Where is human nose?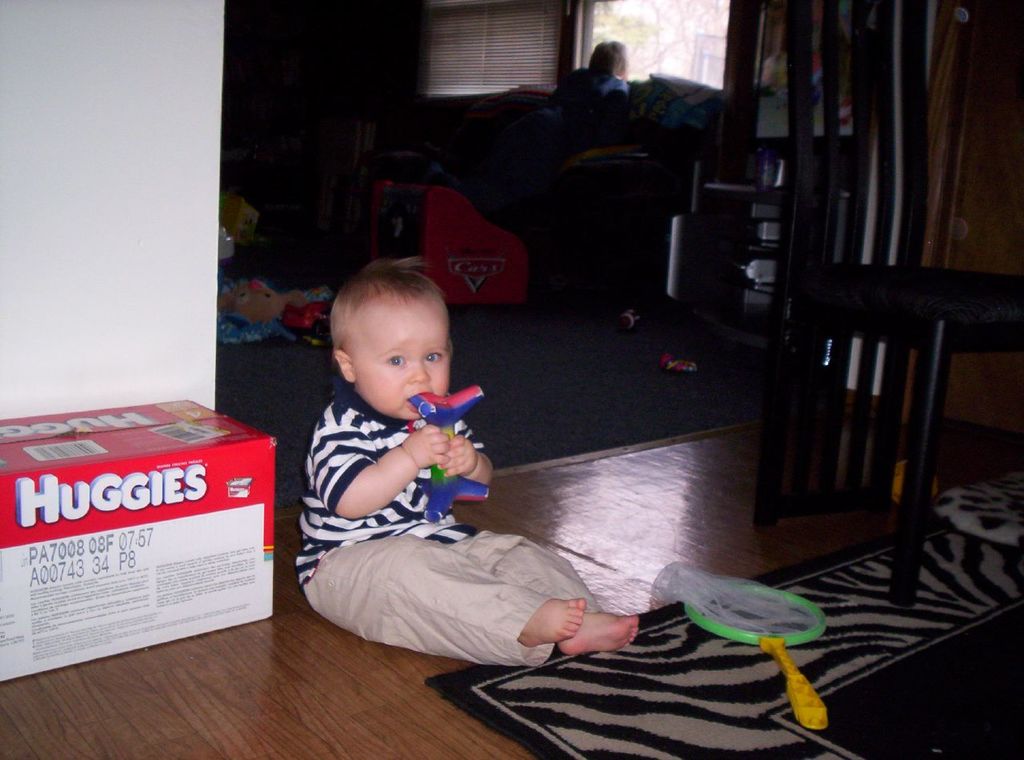
{"x1": 406, "y1": 362, "x2": 430, "y2": 382}.
